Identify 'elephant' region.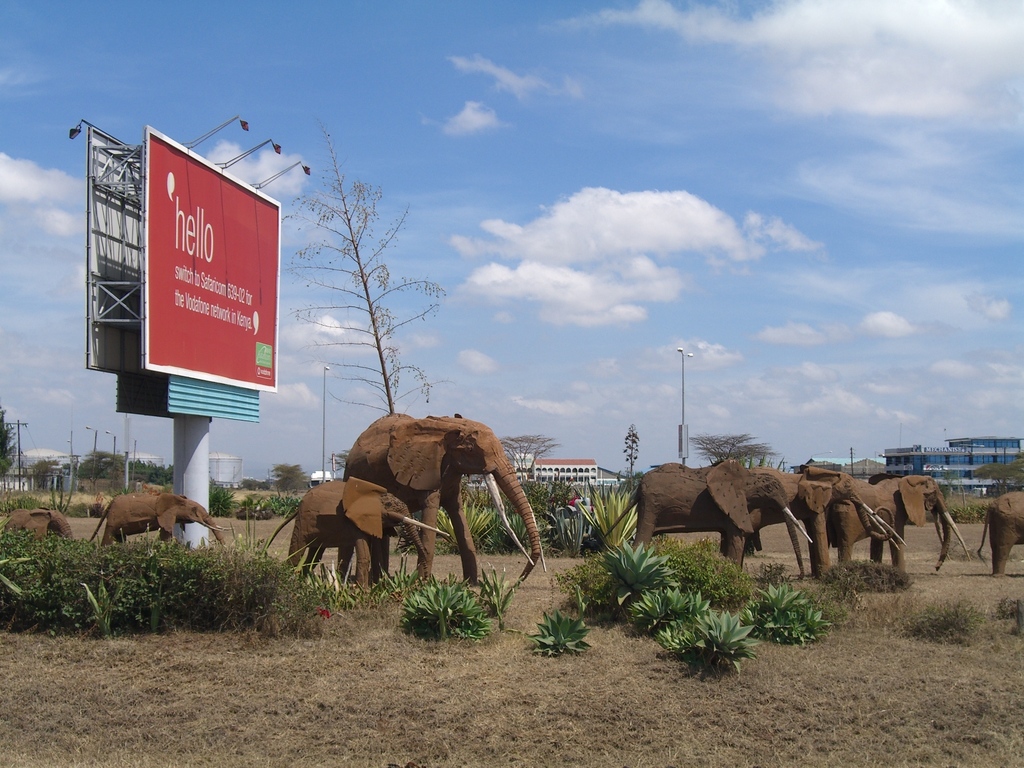
Region: {"left": 84, "top": 492, "right": 229, "bottom": 548}.
